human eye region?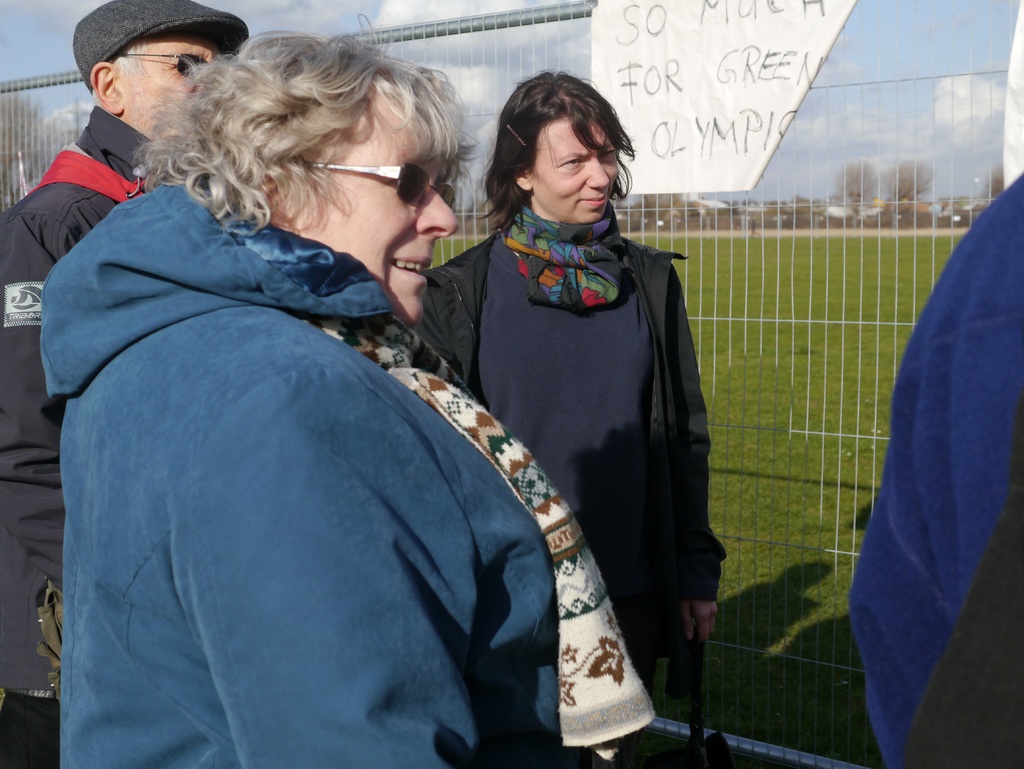
{"x1": 383, "y1": 170, "x2": 422, "y2": 195}
